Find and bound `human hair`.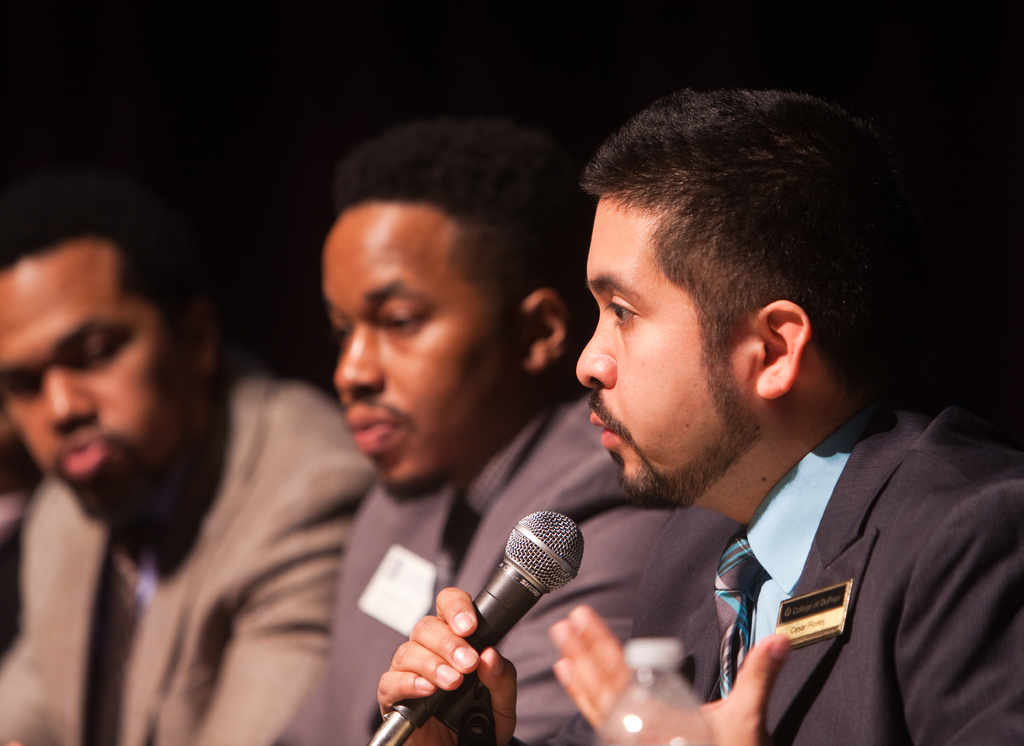
Bound: left=341, top=102, right=586, bottom=226.
